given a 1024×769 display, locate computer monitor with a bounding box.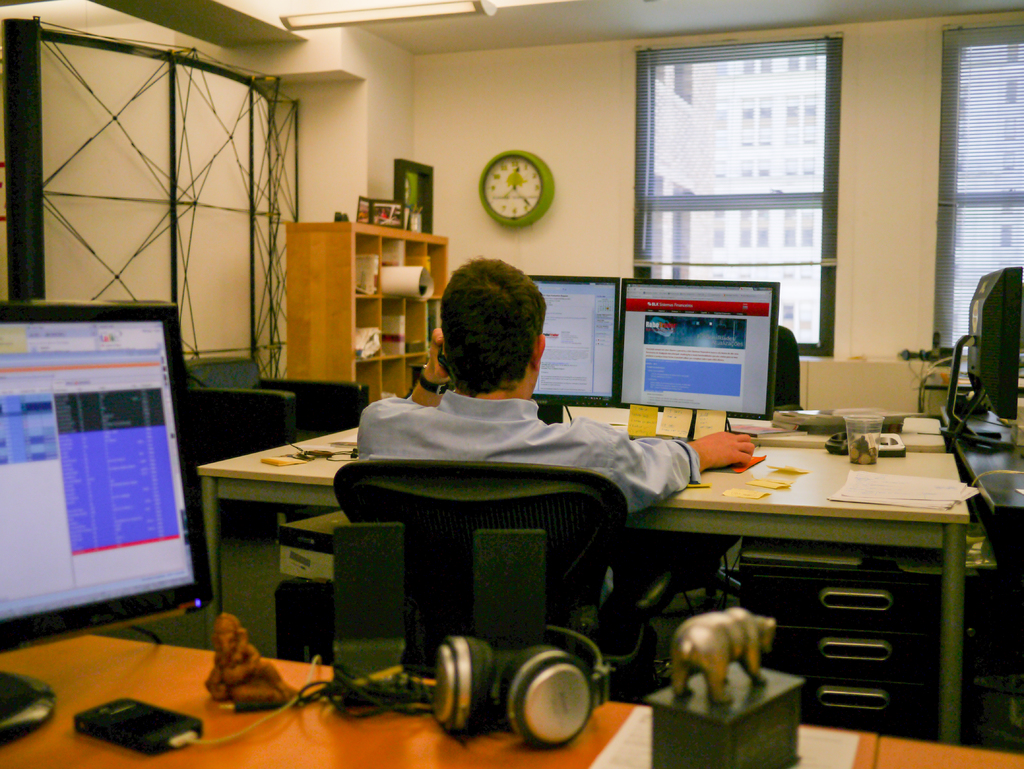
Located: x1=615, y1=274, x2=787, y2=442.
